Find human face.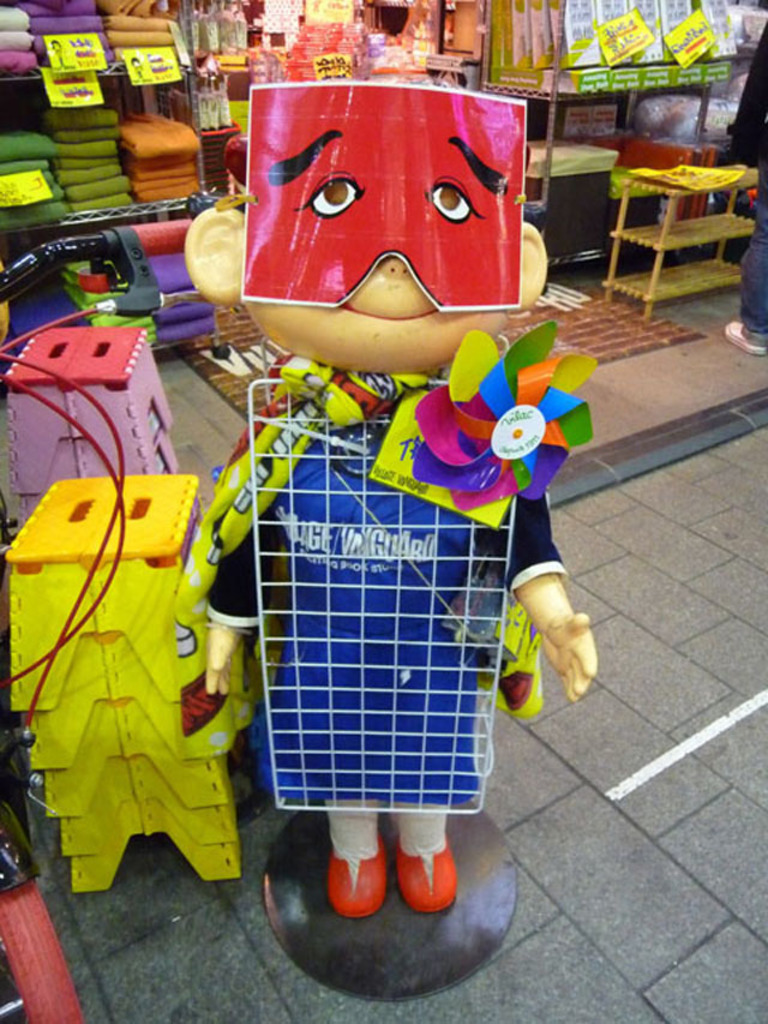
Rect(252, 118, 514, 372).
